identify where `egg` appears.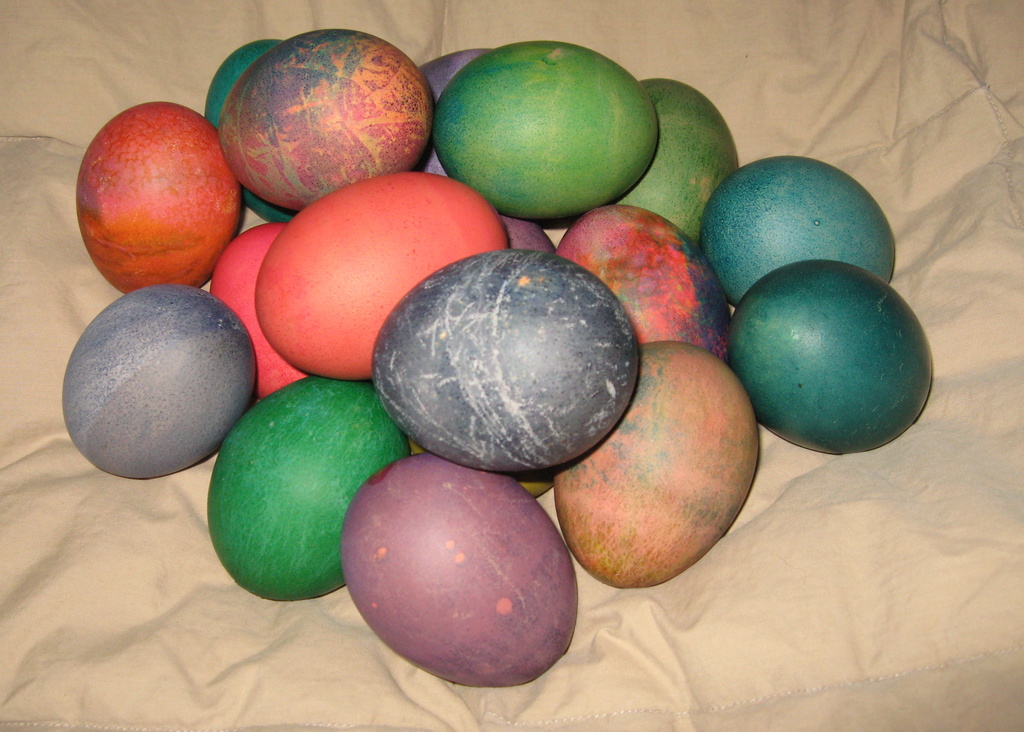
Appears at region(59, 287, 255, 484).
